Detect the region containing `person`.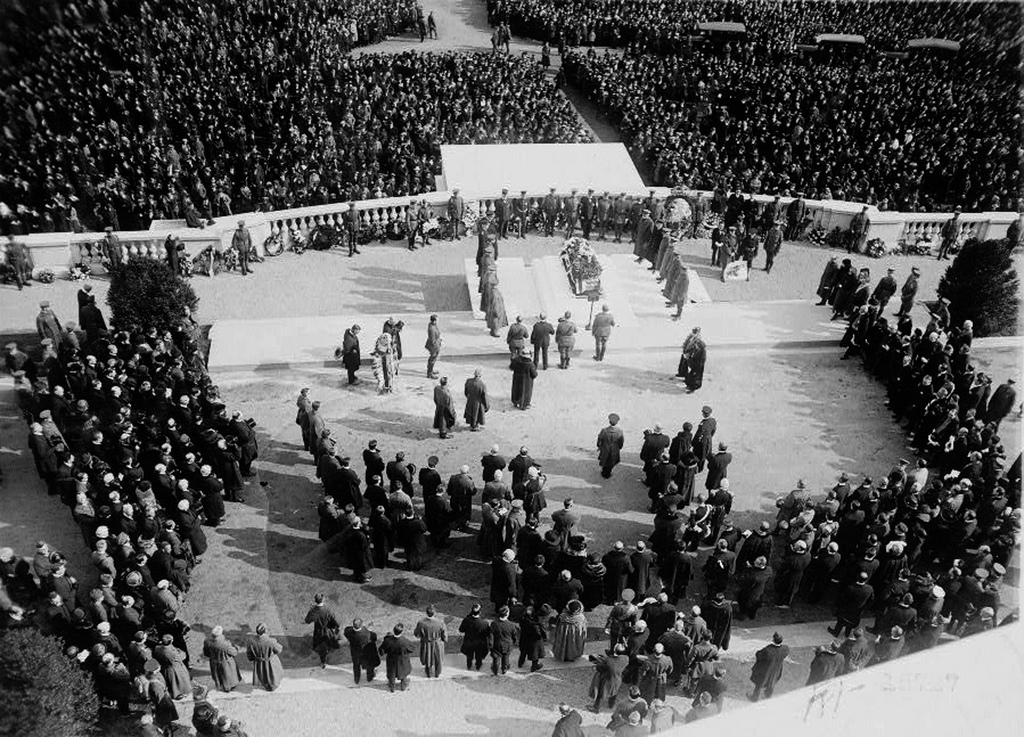
l=445, t=464, r=478, b=532.
